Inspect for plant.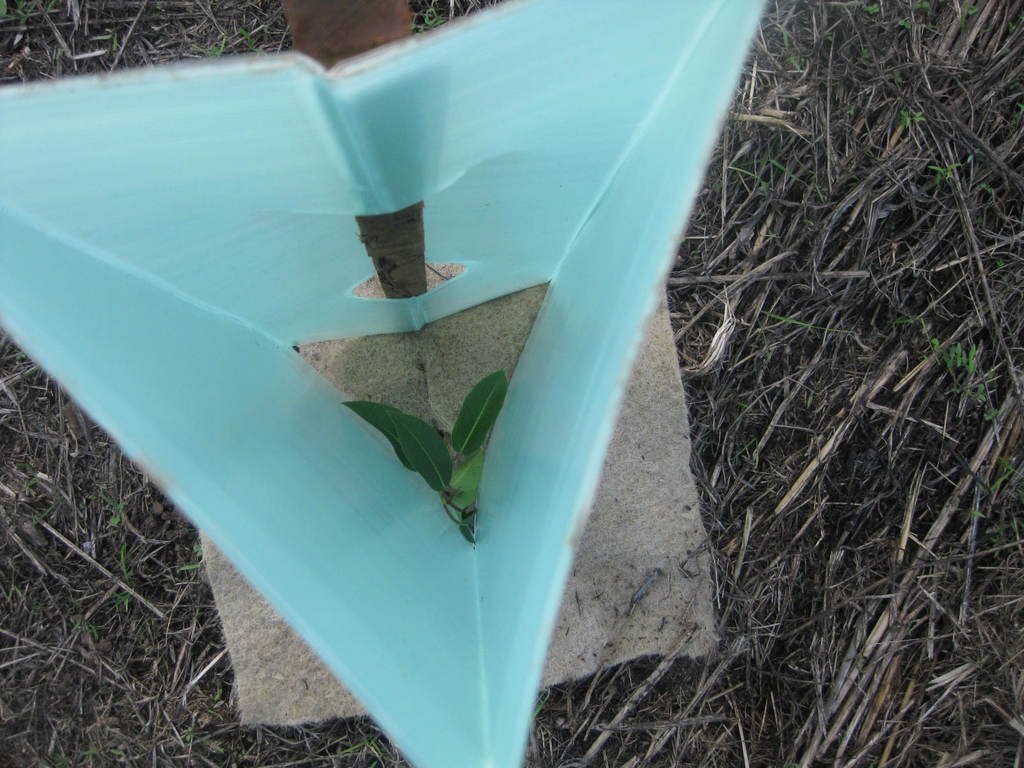
Inspection: 182 547 202 570.
